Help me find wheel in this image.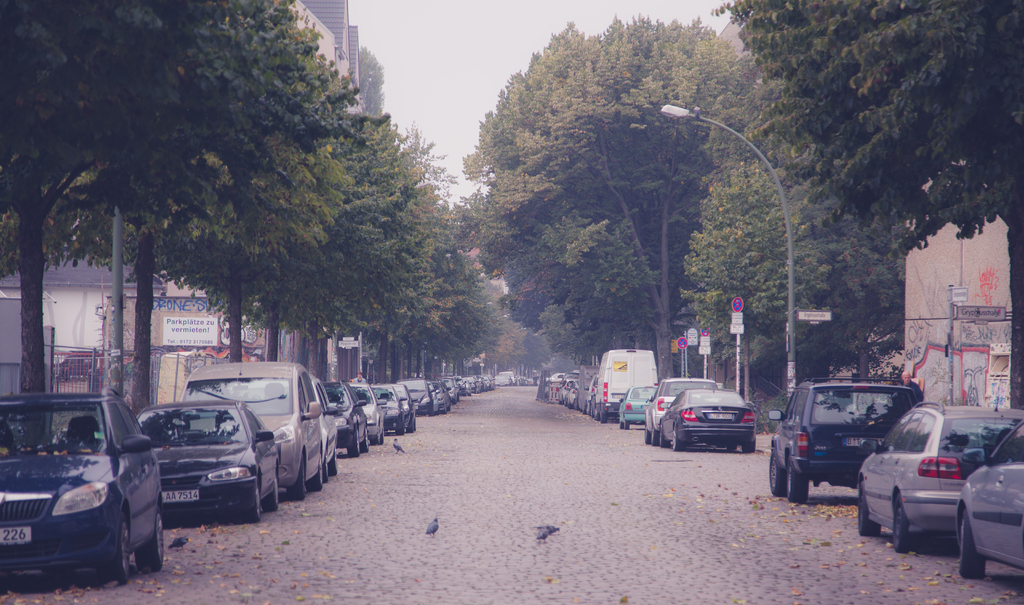
Found it: <region>296, 456, 305, 496</region>.
